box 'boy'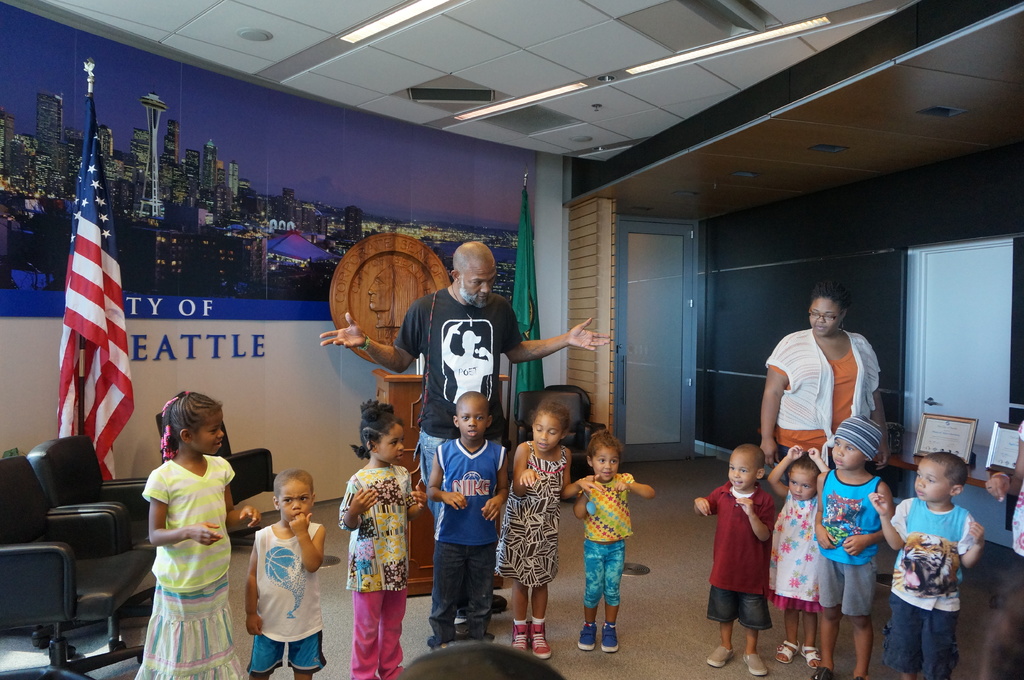
869 455 984 678
